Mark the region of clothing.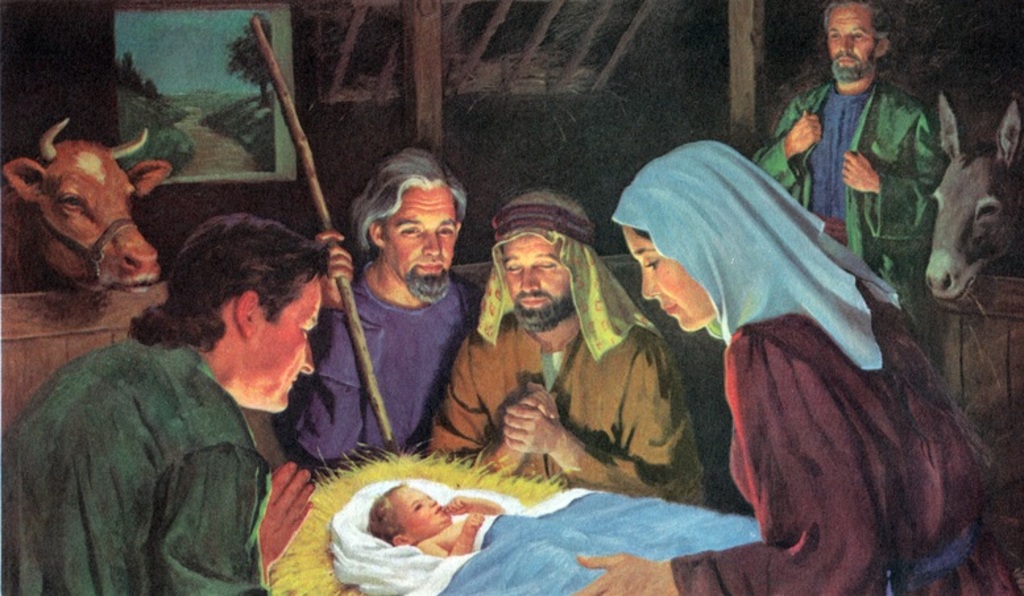
Region: [423,305,708,505].
